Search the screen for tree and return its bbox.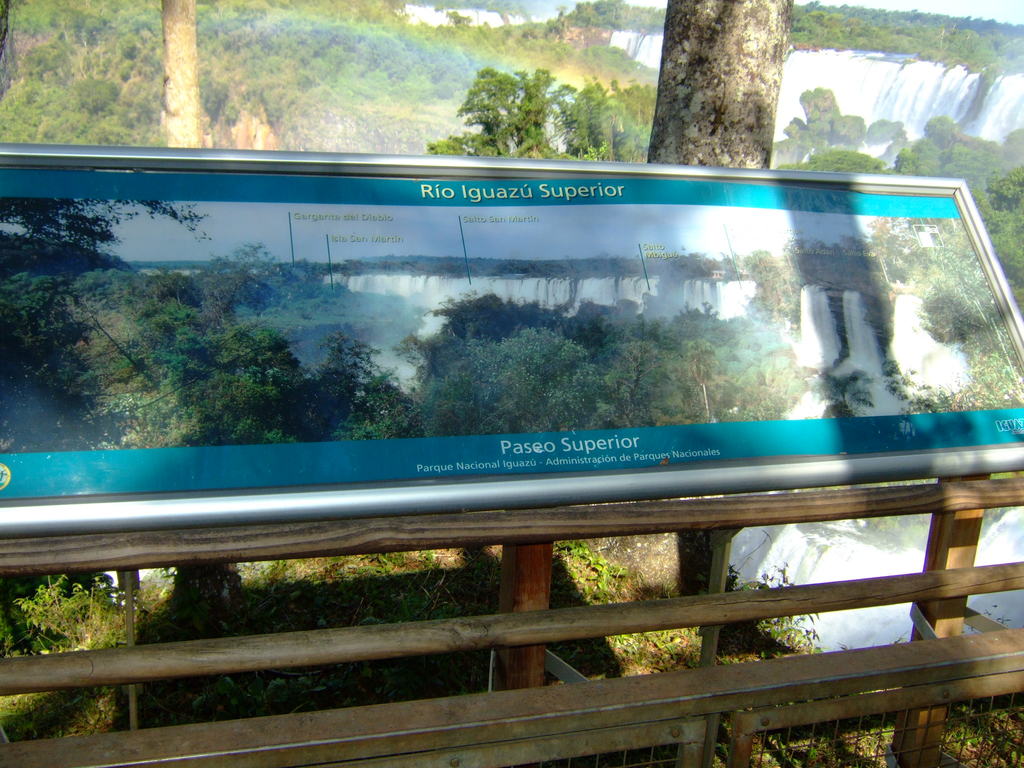
Found: box=[121, 254, 265, 451].
